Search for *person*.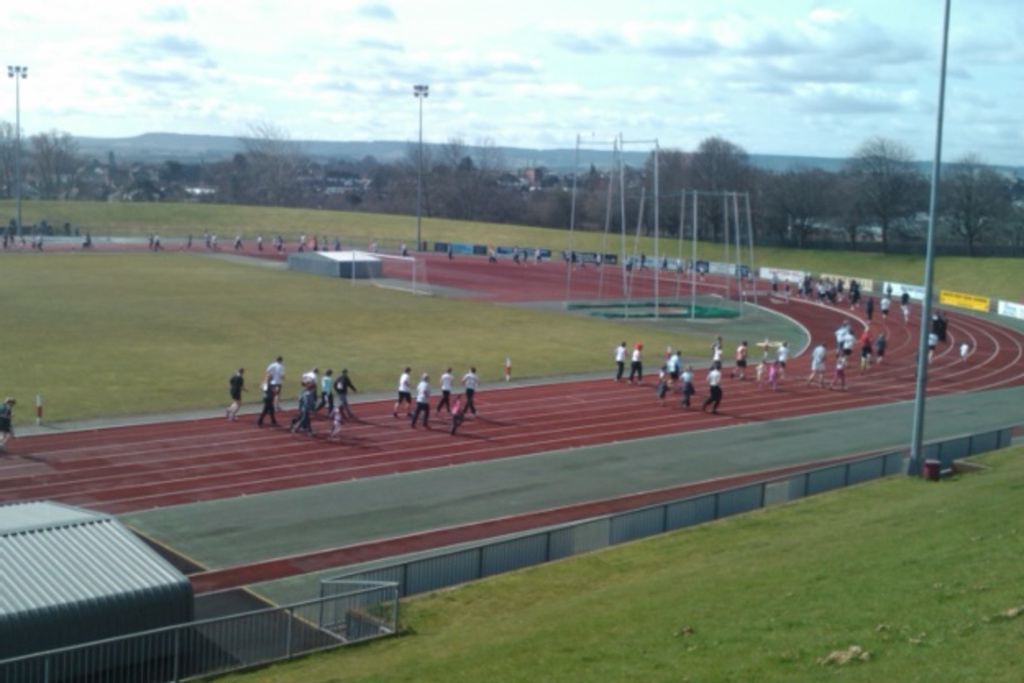
Found at l=807, t=346, r=830, b=378.
